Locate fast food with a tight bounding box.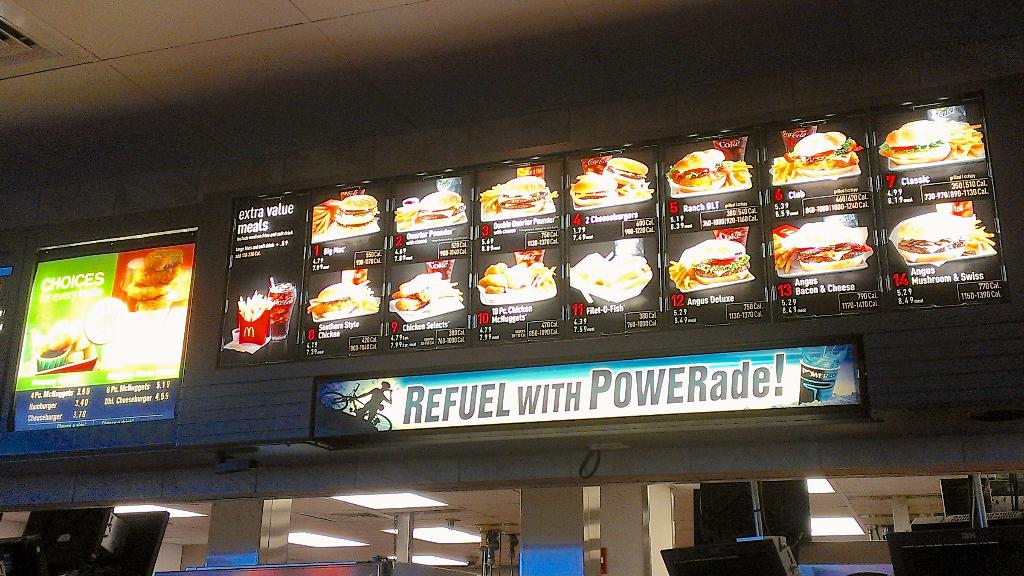
{"left": 569, "top": 247, "right": 650, "bottom": 303}.
